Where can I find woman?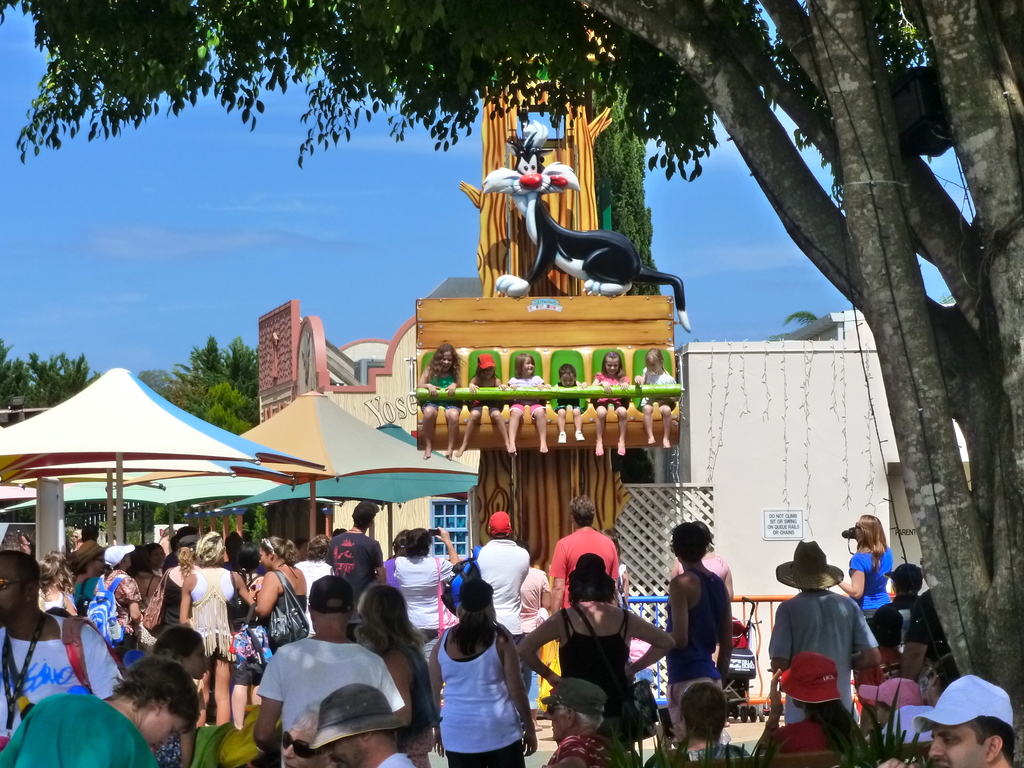
You can find it at (867,652,961,744).
